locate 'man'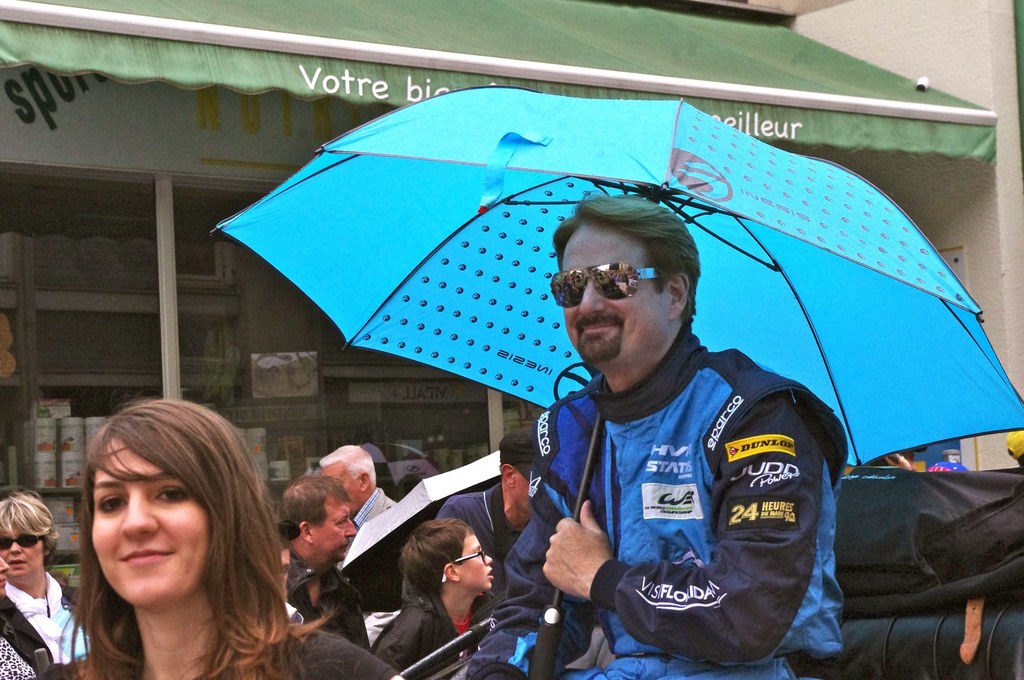
<box>436,437,536,591</box>
